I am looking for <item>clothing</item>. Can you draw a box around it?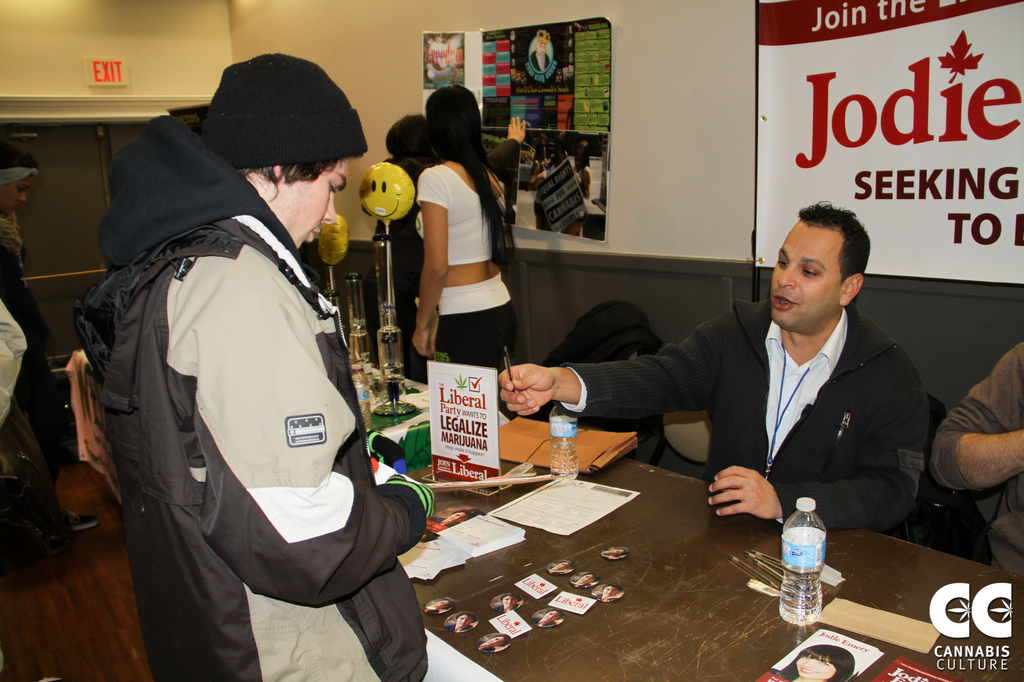
Sure, the bounding box is region(424, 277, 492, 374).
